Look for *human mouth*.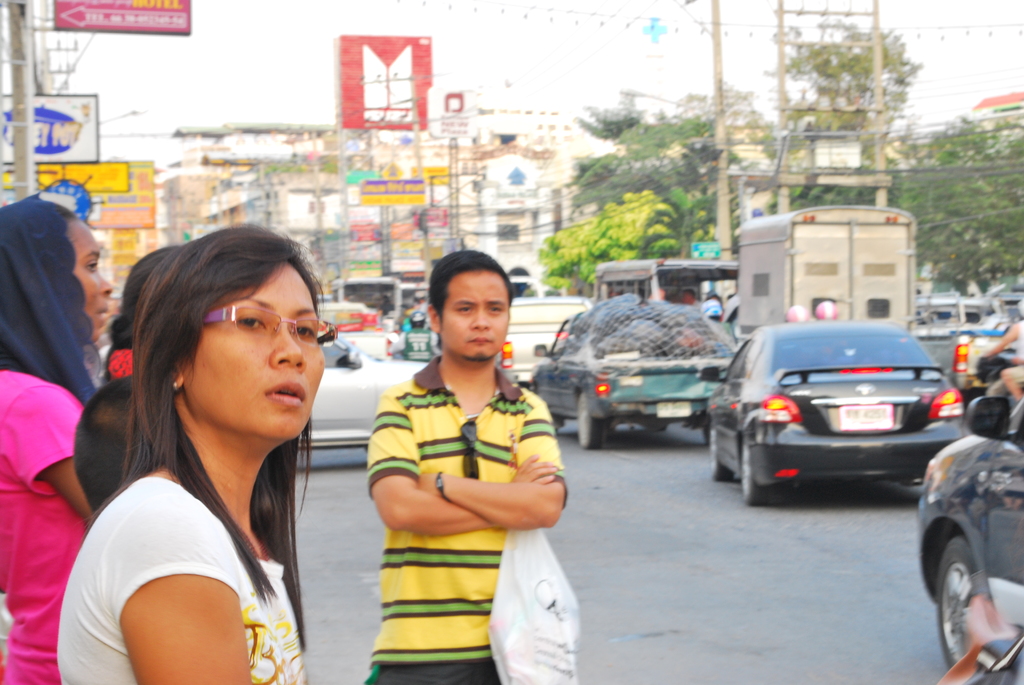
Found: pyautogui.locateOnScreen(266, 380, 306, 406).
